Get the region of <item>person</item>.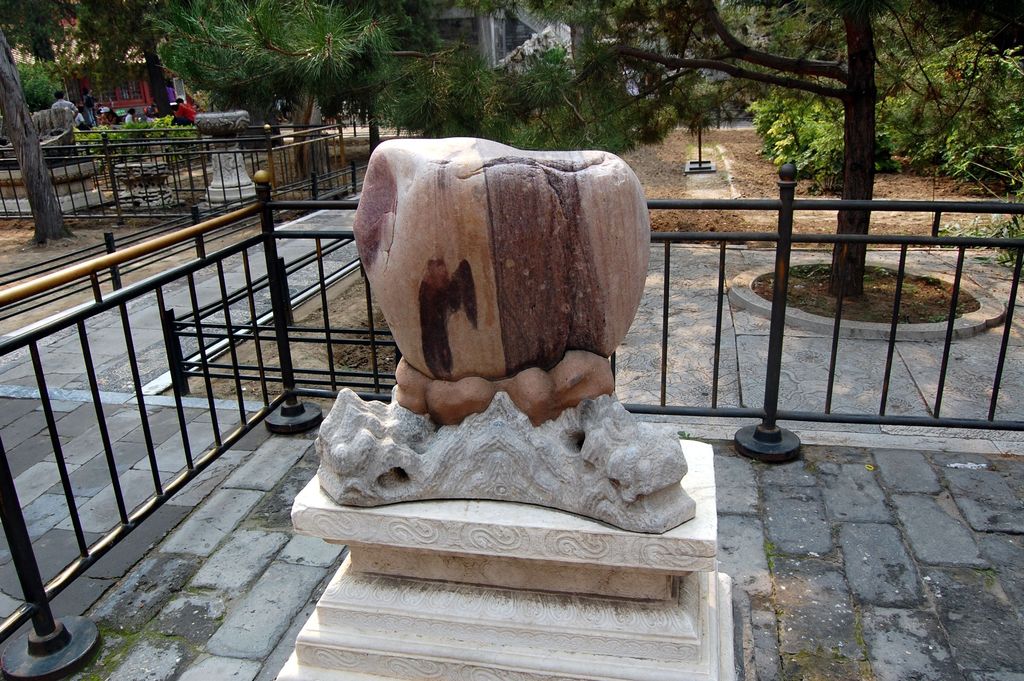
BBox(122, 106, 140, 124).
